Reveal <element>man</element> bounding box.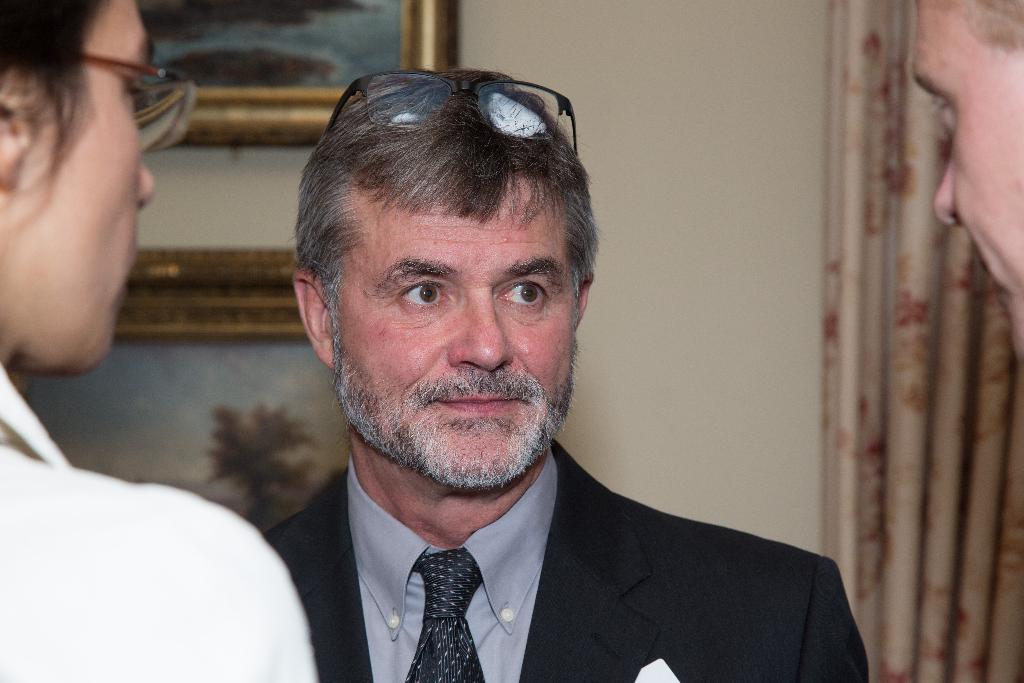
Revealed: [left=900, top=0, right=1023, bottom=359].
